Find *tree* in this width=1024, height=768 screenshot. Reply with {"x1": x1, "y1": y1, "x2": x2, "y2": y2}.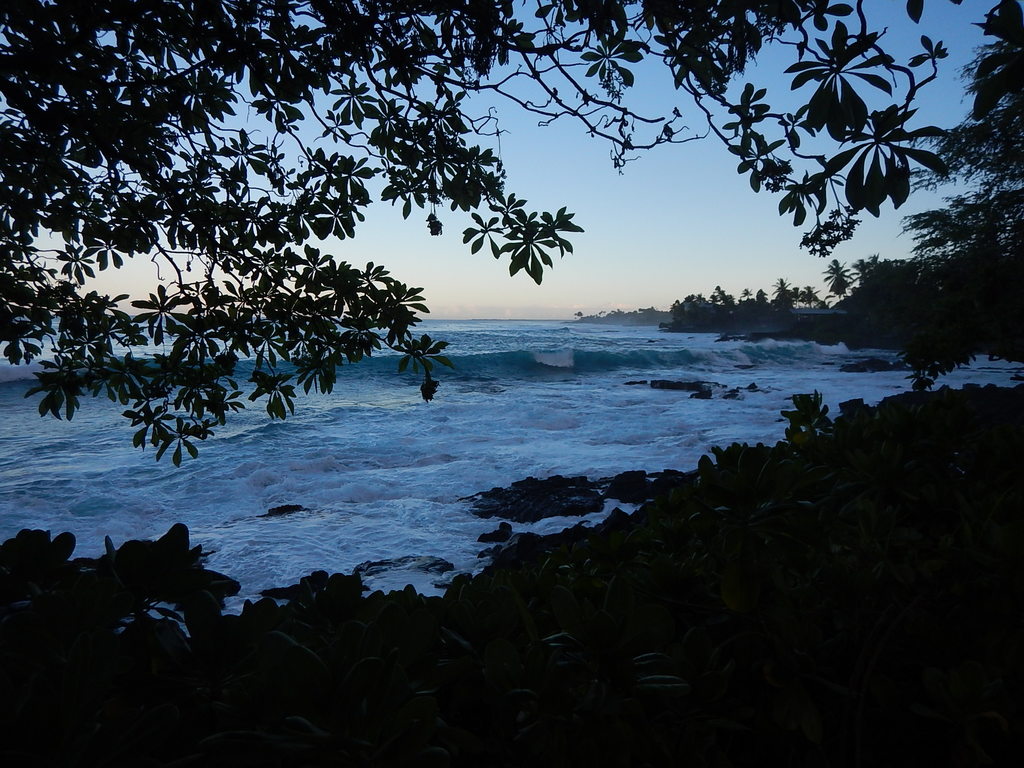
{"x1": 776, "y1": 284, "x2": 833, "y2": 308}.
